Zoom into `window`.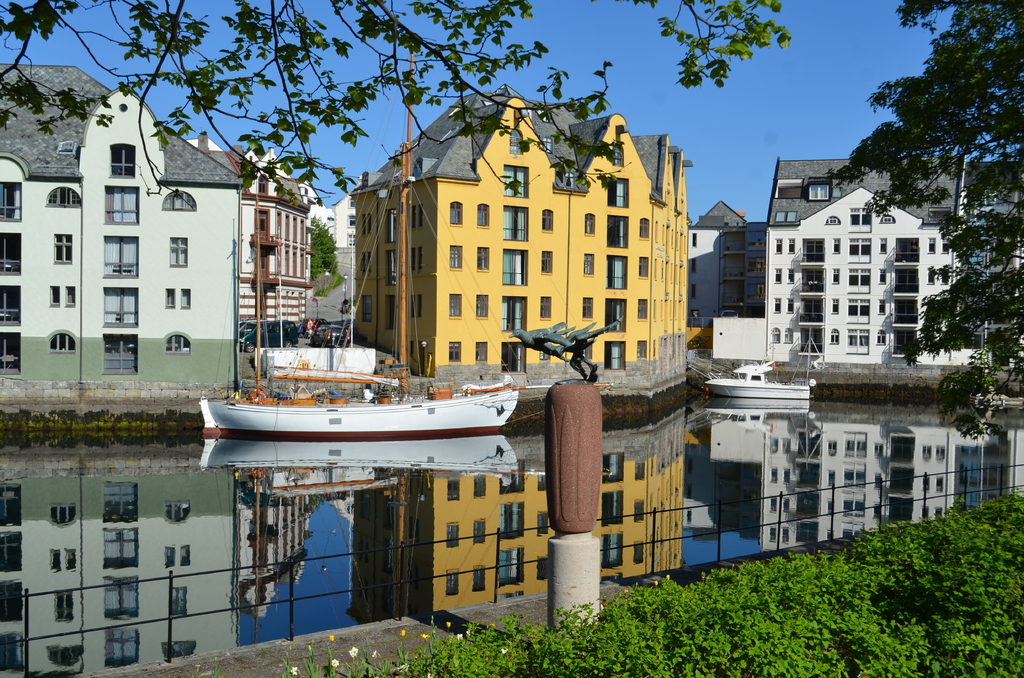
Zoom target: [540,295,552,322].
